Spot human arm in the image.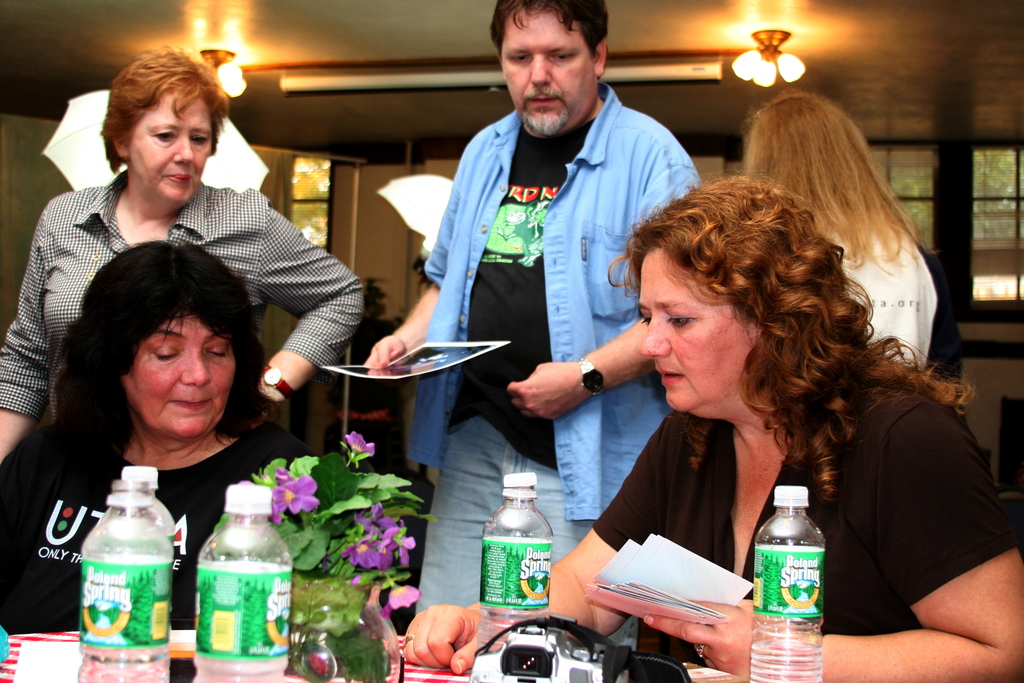
human arm found at pyautogui.locateOnScreen(361, 138, 471, 371).
